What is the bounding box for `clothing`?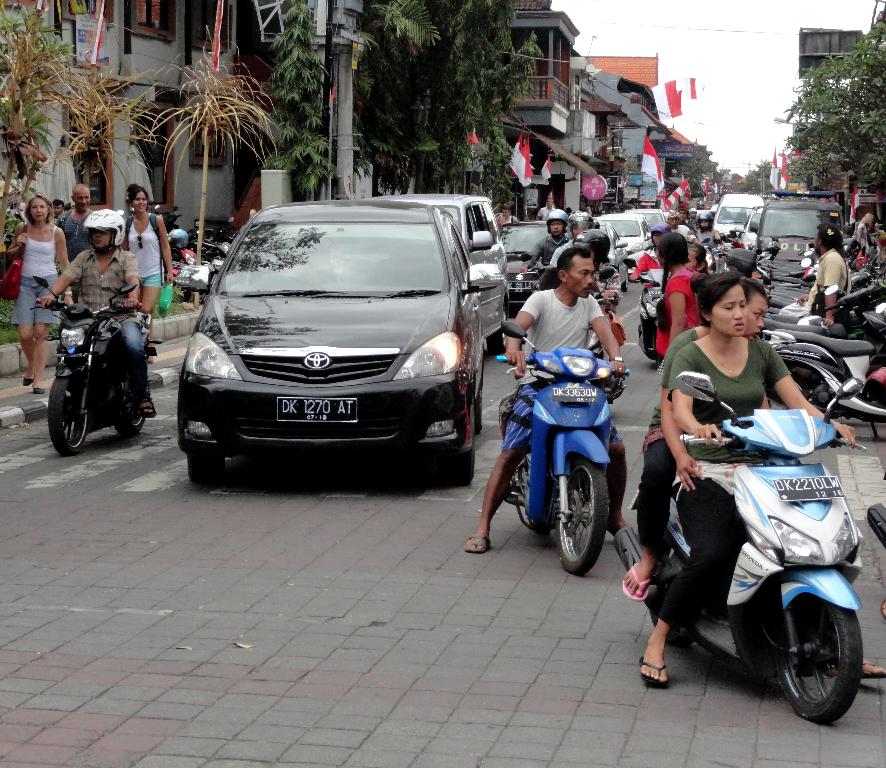
bbox=[503, 287, 605, 455].
